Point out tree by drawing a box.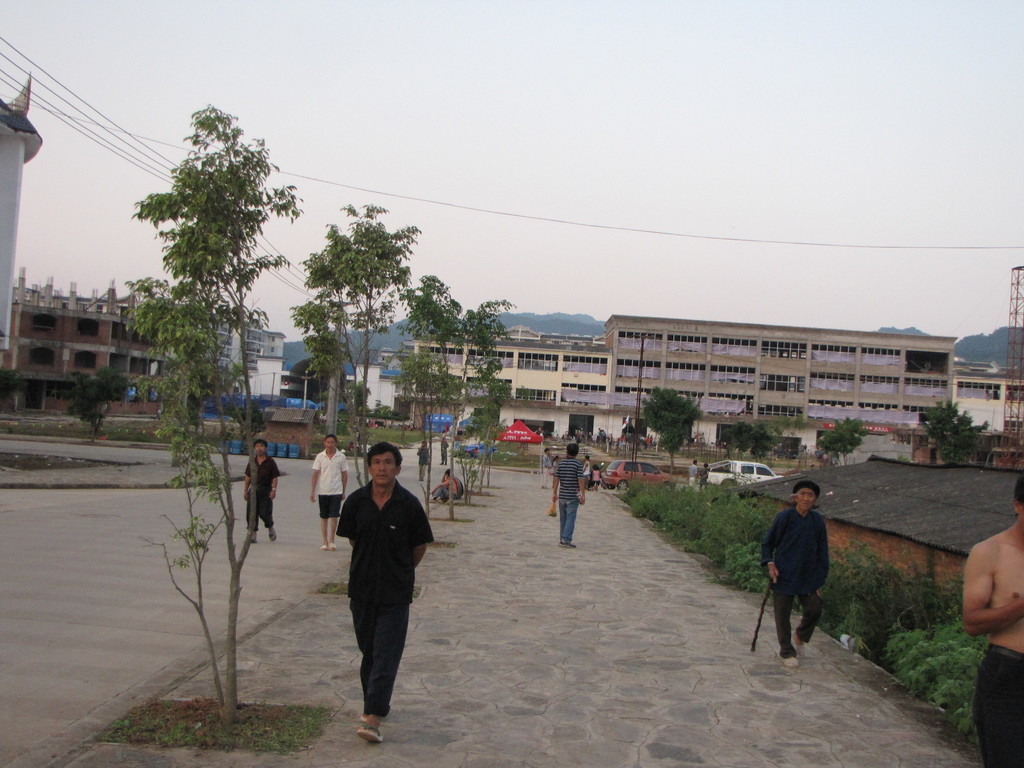
bbox=(57, 357, 130, 436).
